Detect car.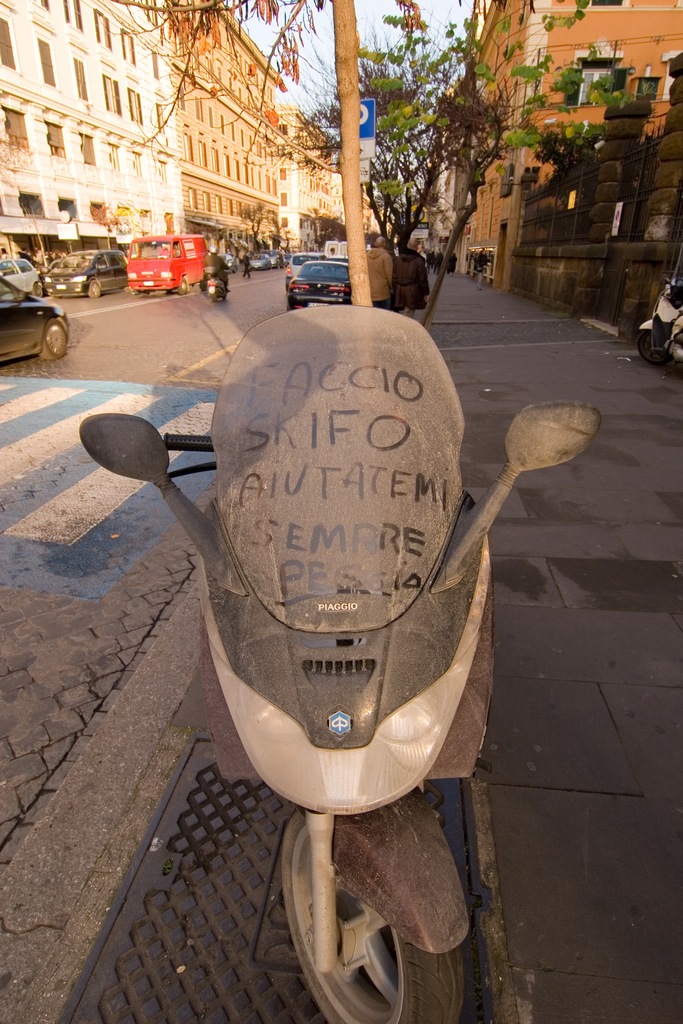
Detected at left=45, top=247, right=127, bottom=294.
